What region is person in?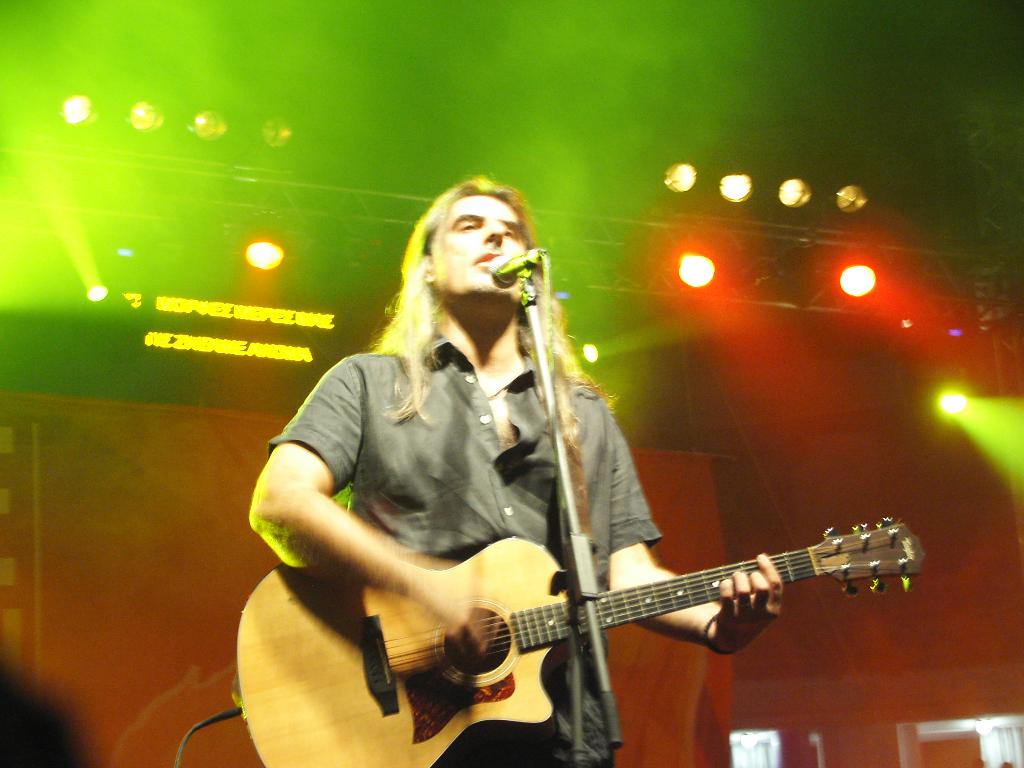
box=[248, 175, 782, 767].
